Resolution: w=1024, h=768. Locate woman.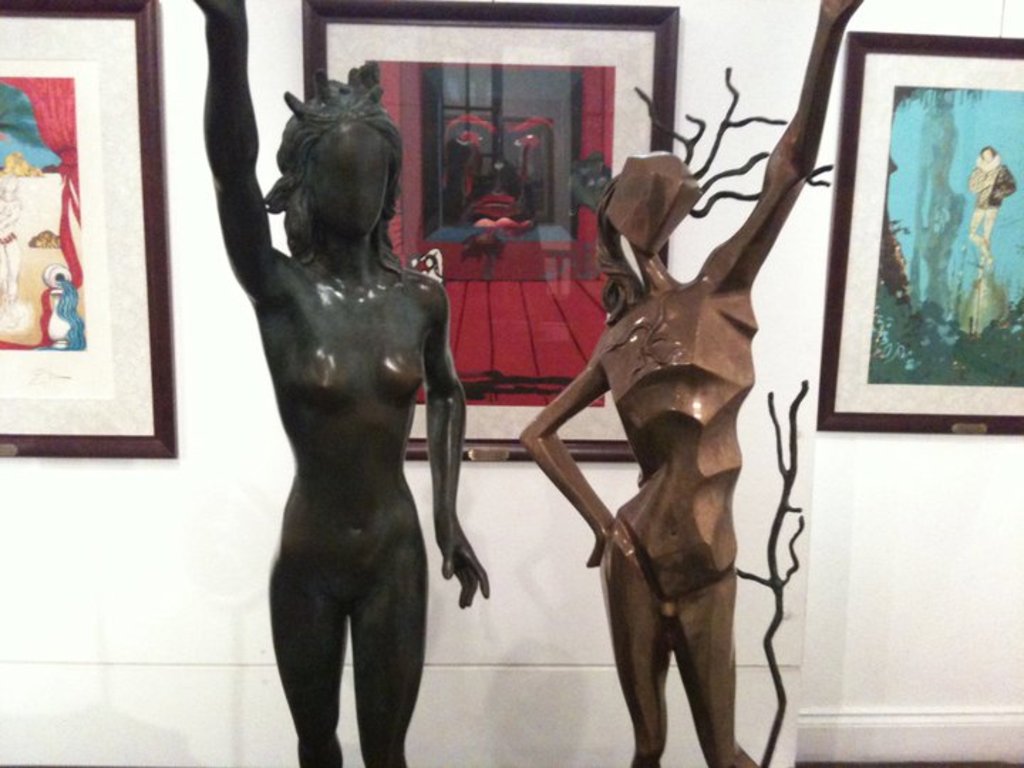
<bbox>192, 0, 479, 767</bbox>.
